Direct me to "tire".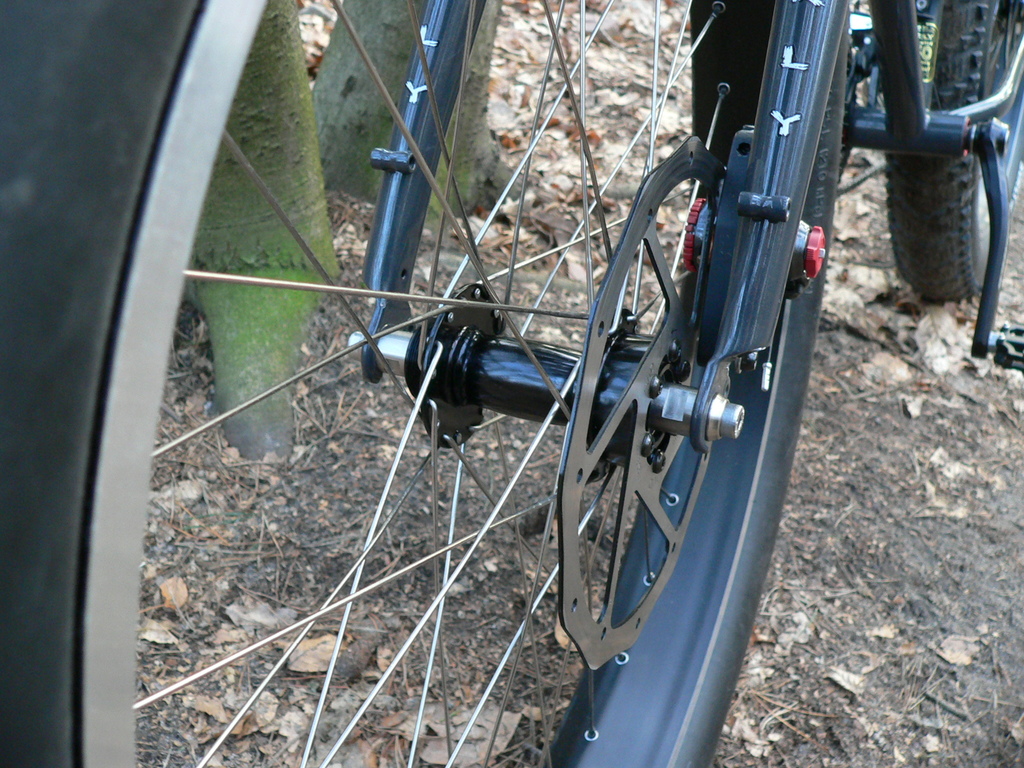
Direction: box(891, 0, 1023, 299).
